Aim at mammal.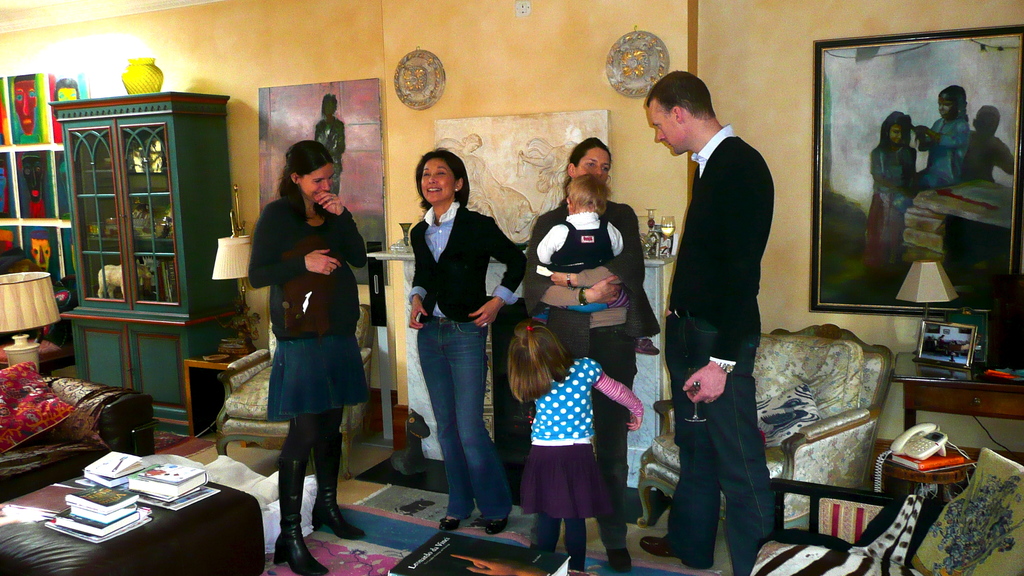
Aimed at (535,172,660,358).
